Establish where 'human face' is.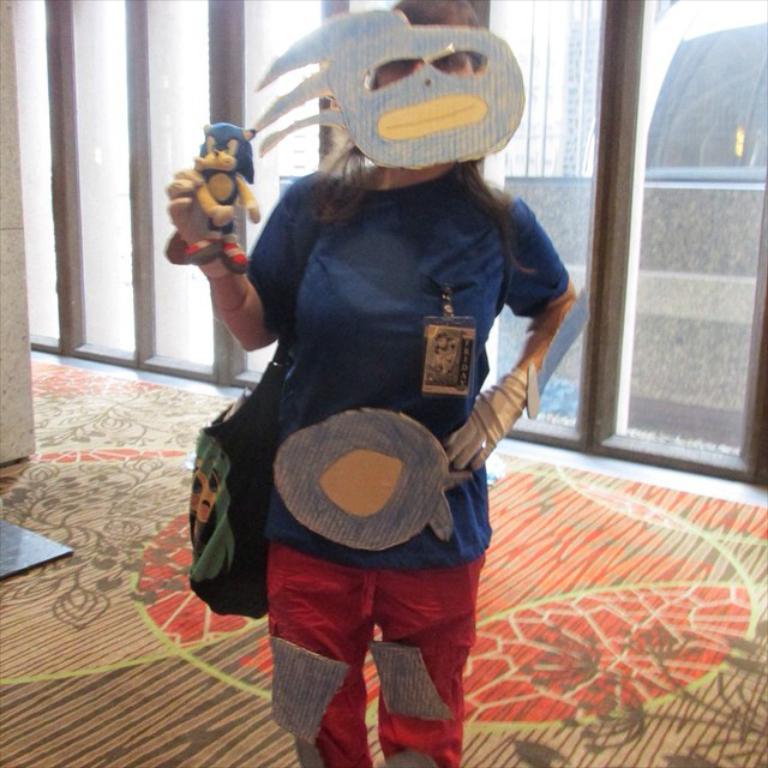
Established at pyautogui.locateOnScreen(376, 53, 472, 86).
